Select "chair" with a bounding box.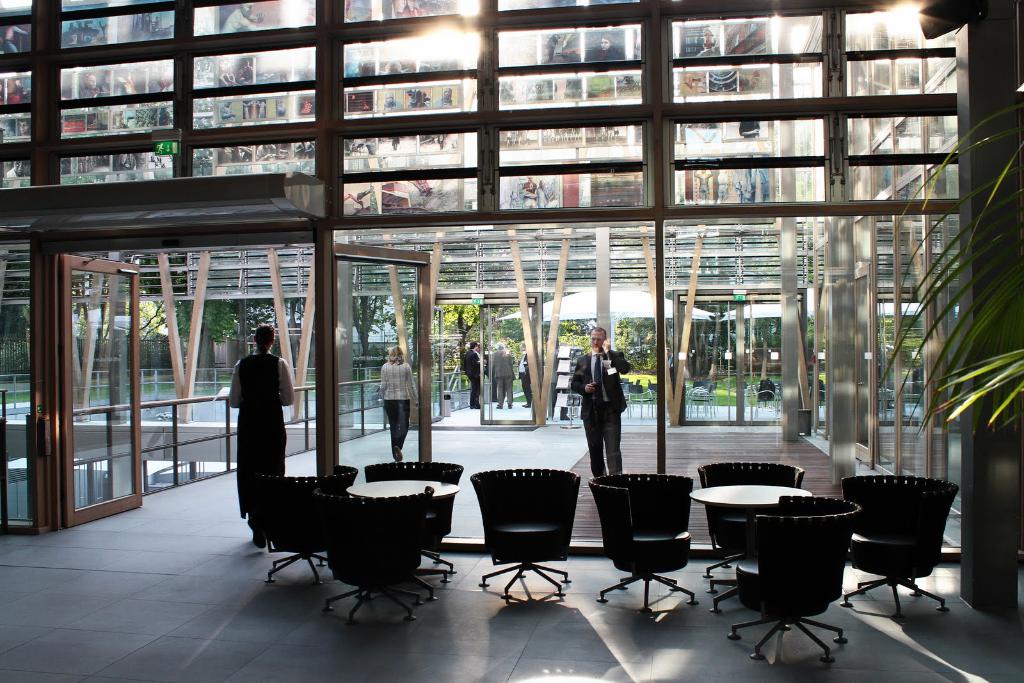
bbox=(626, 383, 656, 420).
